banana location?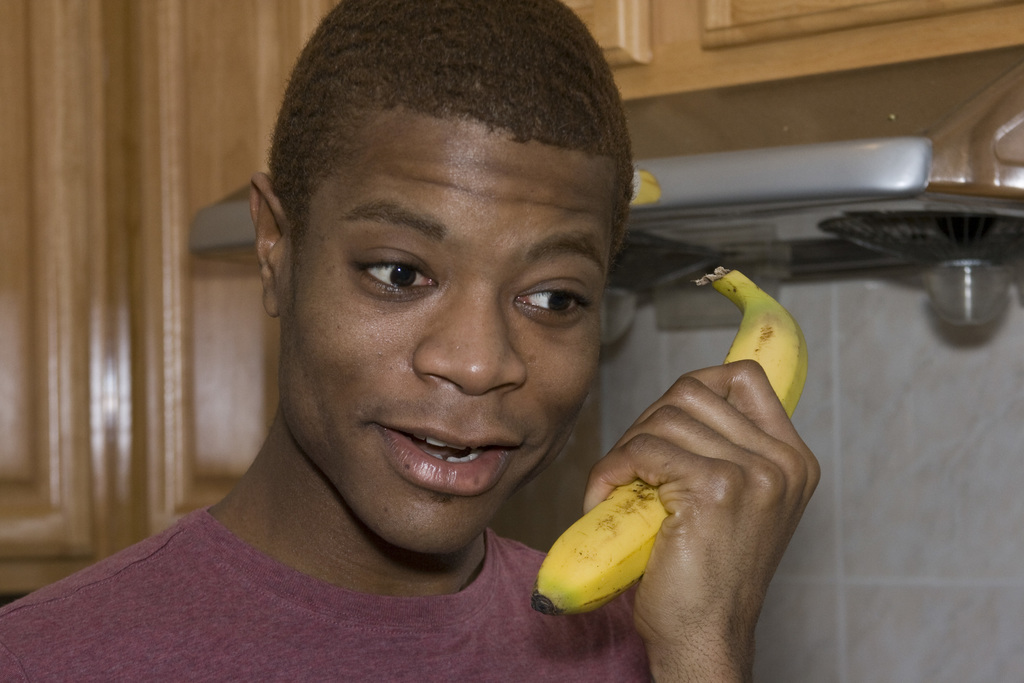
[x1=527, y1=262, x2=808, y2=618]
